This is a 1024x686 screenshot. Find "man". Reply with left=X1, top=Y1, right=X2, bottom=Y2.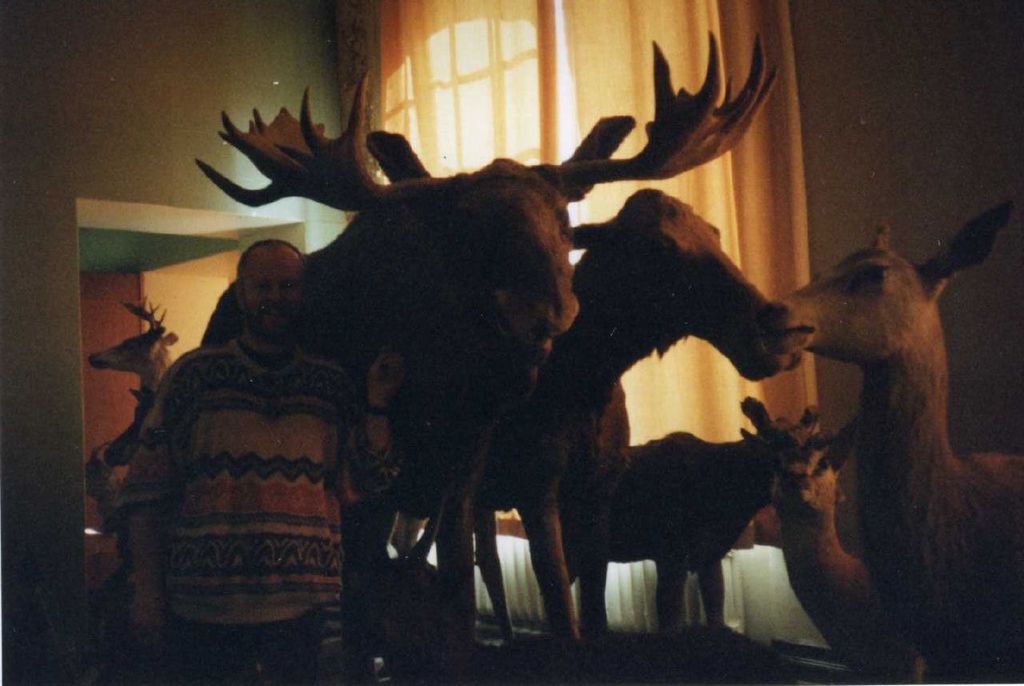
left=97, top=221, right=372, bottom=640.
